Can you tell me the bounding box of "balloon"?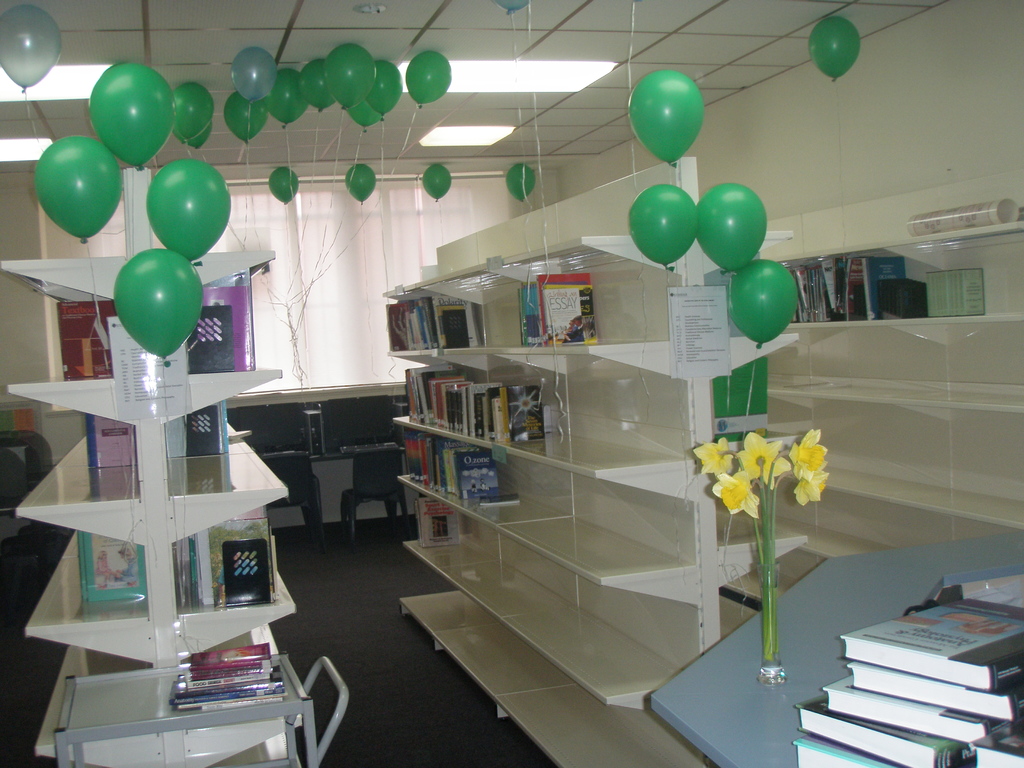
(148, 154, 230, 265).
